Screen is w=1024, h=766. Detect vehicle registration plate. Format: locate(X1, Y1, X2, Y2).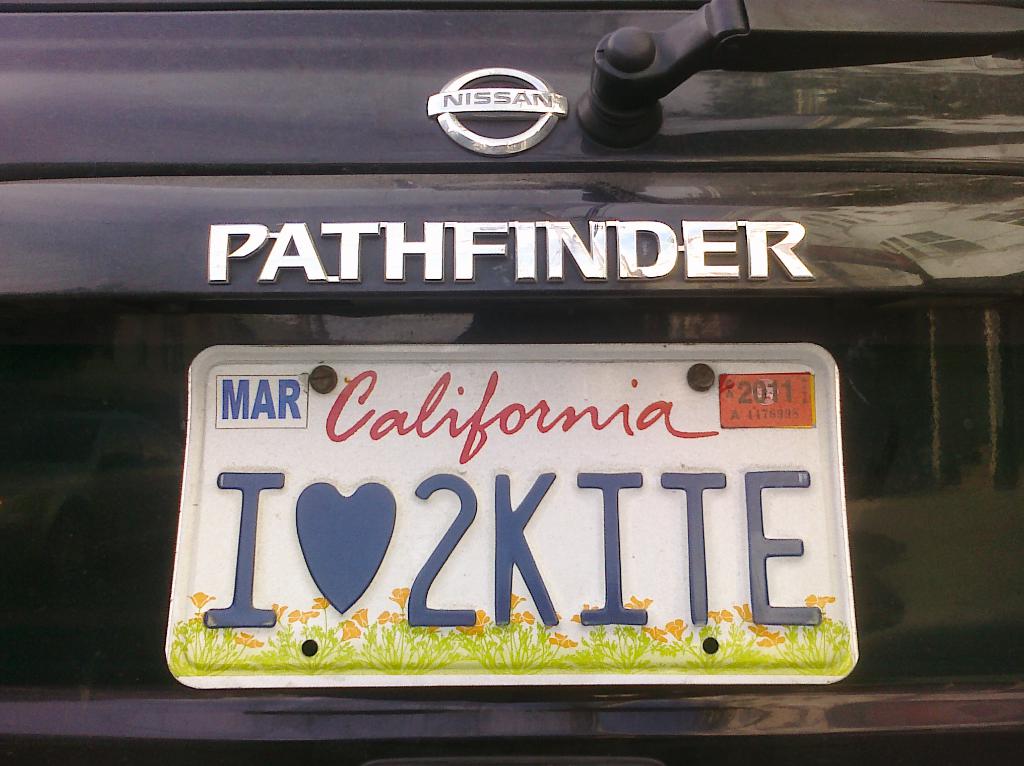
locate(166, 341, 863, 684).
